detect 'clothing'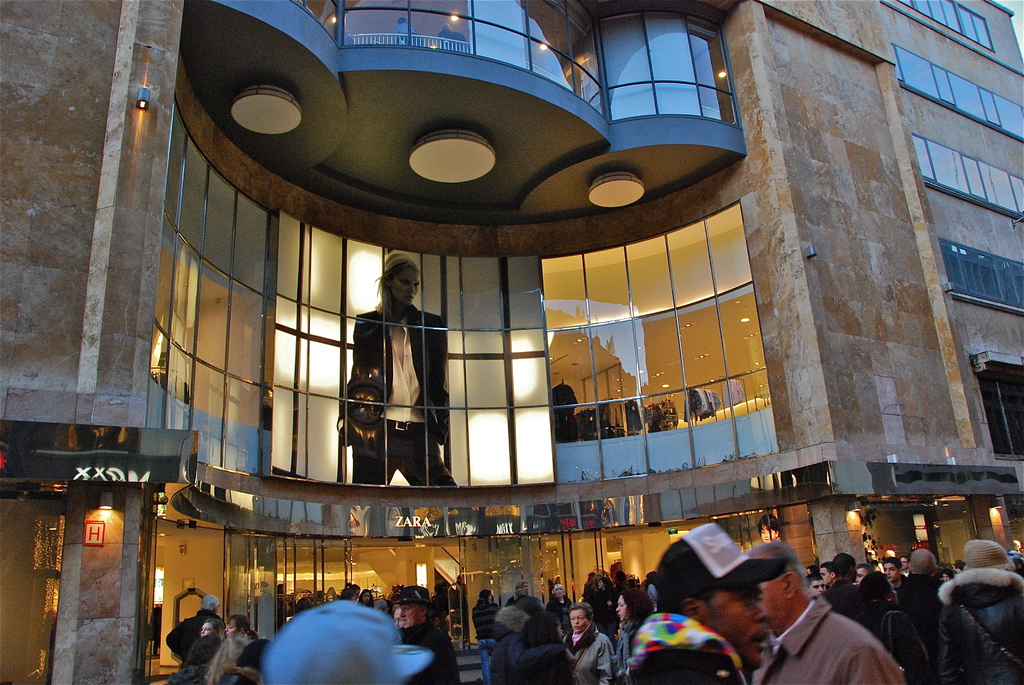
crop(1009, 548, 1023, 562)
